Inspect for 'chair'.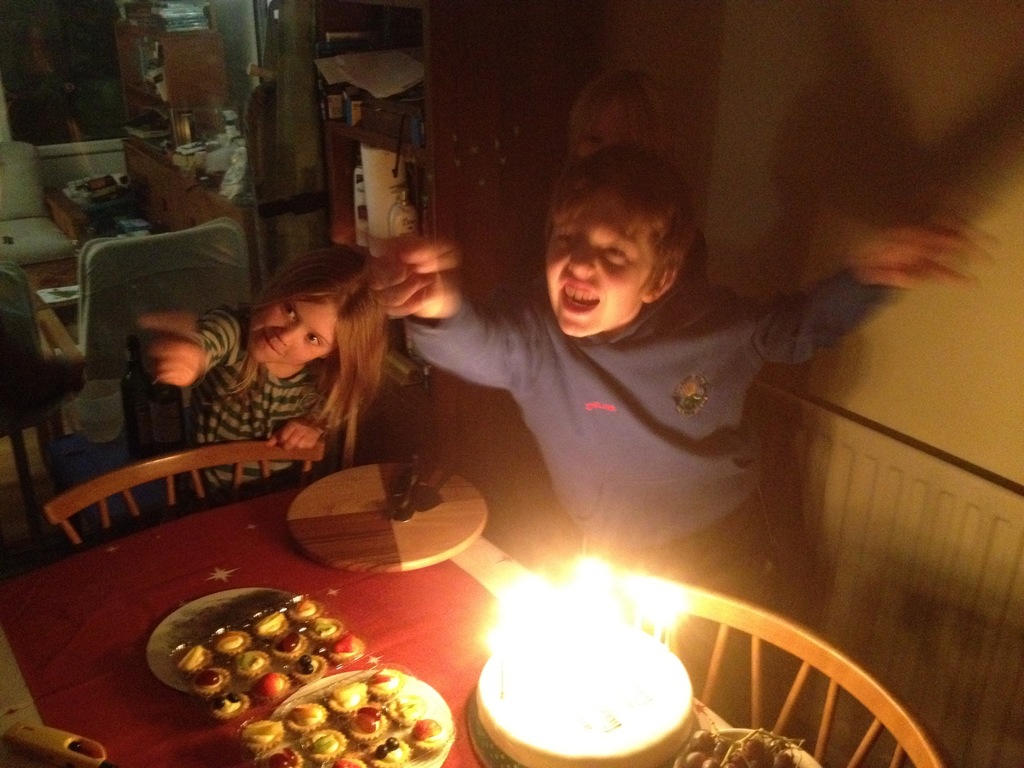
Inspection: {"left": 0, "top": 259, "right": 68, "bottom": 517}.
